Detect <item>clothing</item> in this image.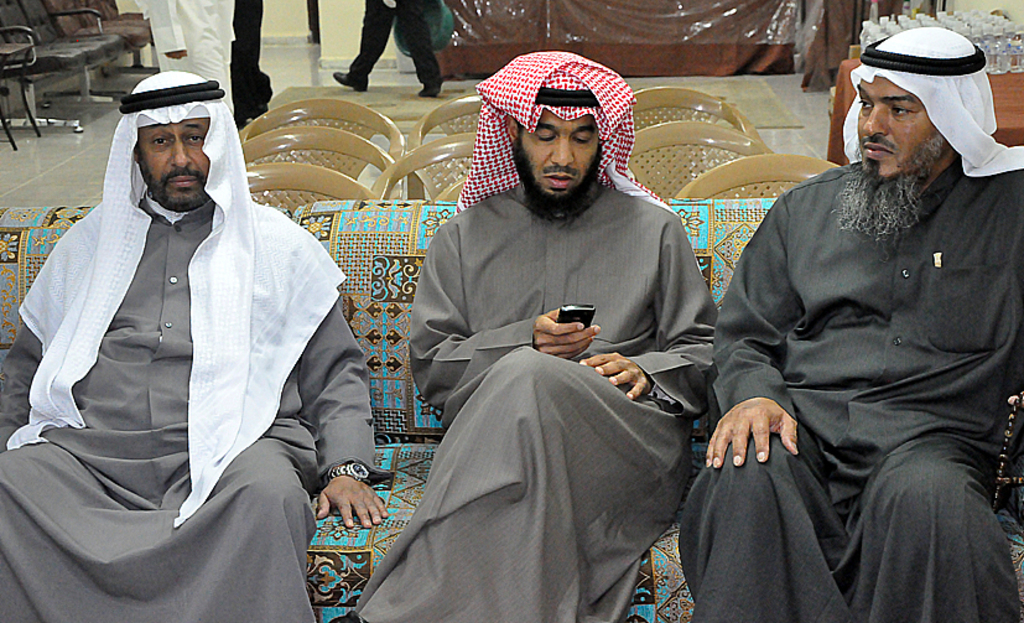
Detection: 676:20:1023:622.
